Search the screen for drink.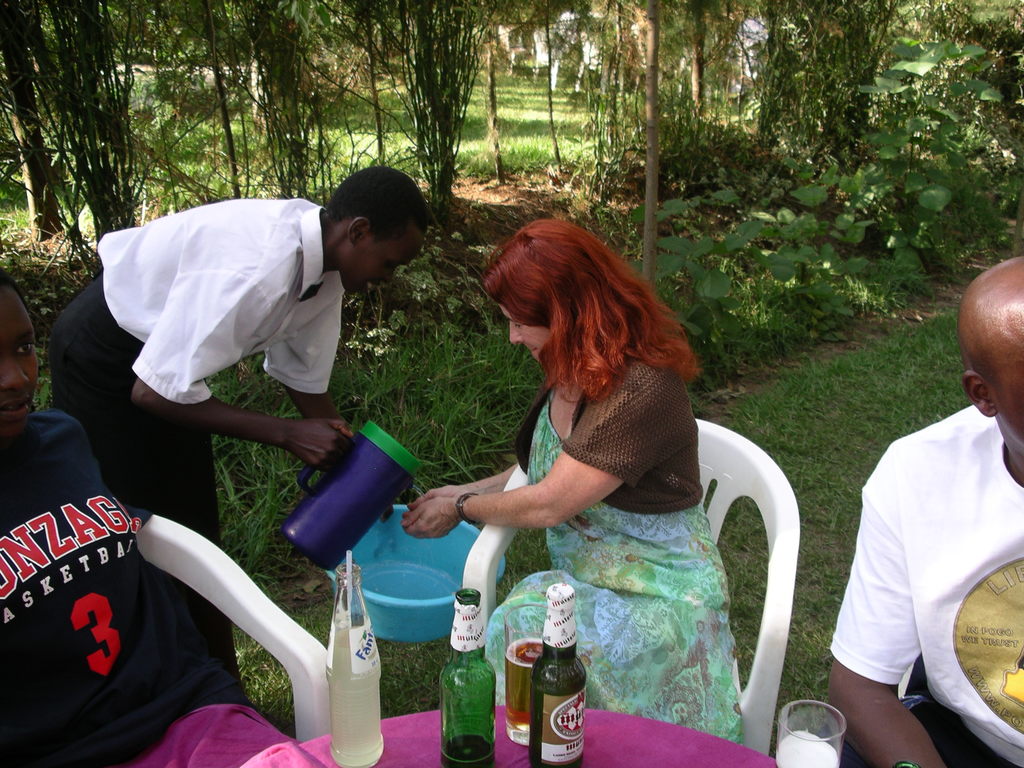
Found at [503,637,541,744].
